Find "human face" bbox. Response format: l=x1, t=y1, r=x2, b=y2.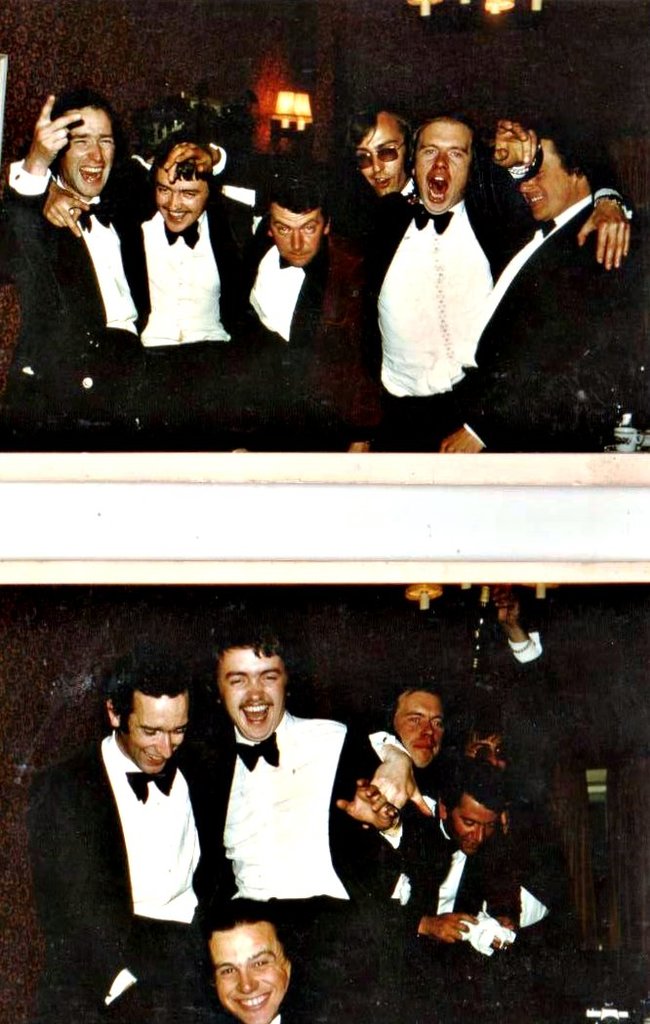
l=416, t=117, r=472, b=216.
